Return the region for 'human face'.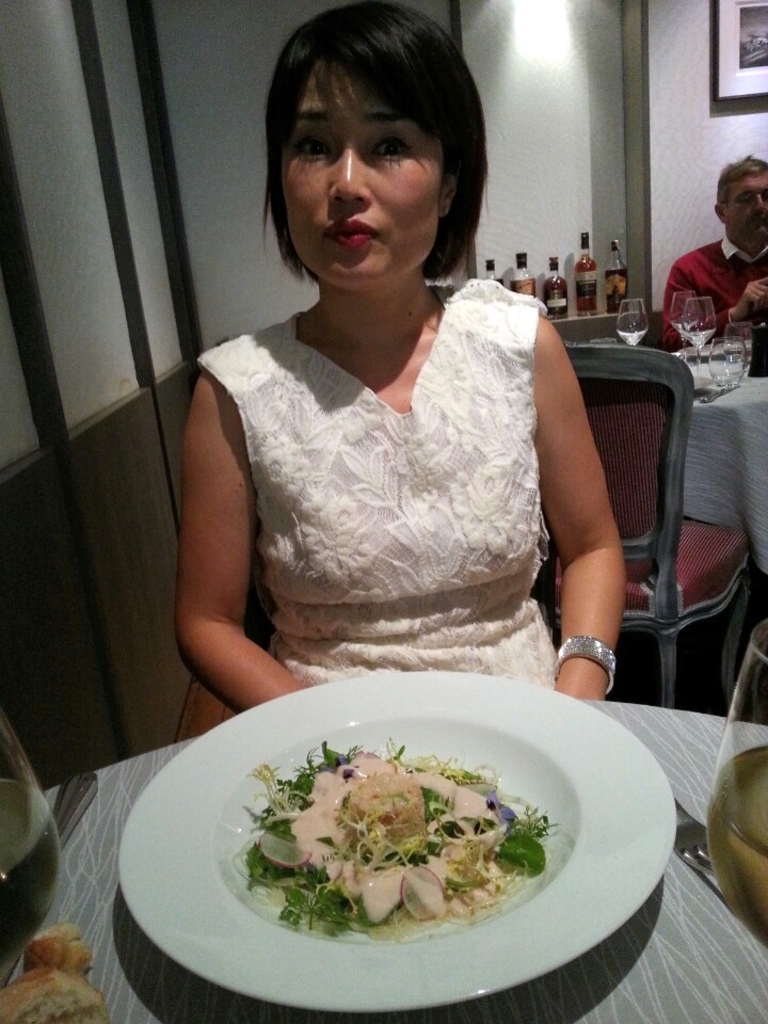
(x1=721, y1=169, x2=767, y2=237).
